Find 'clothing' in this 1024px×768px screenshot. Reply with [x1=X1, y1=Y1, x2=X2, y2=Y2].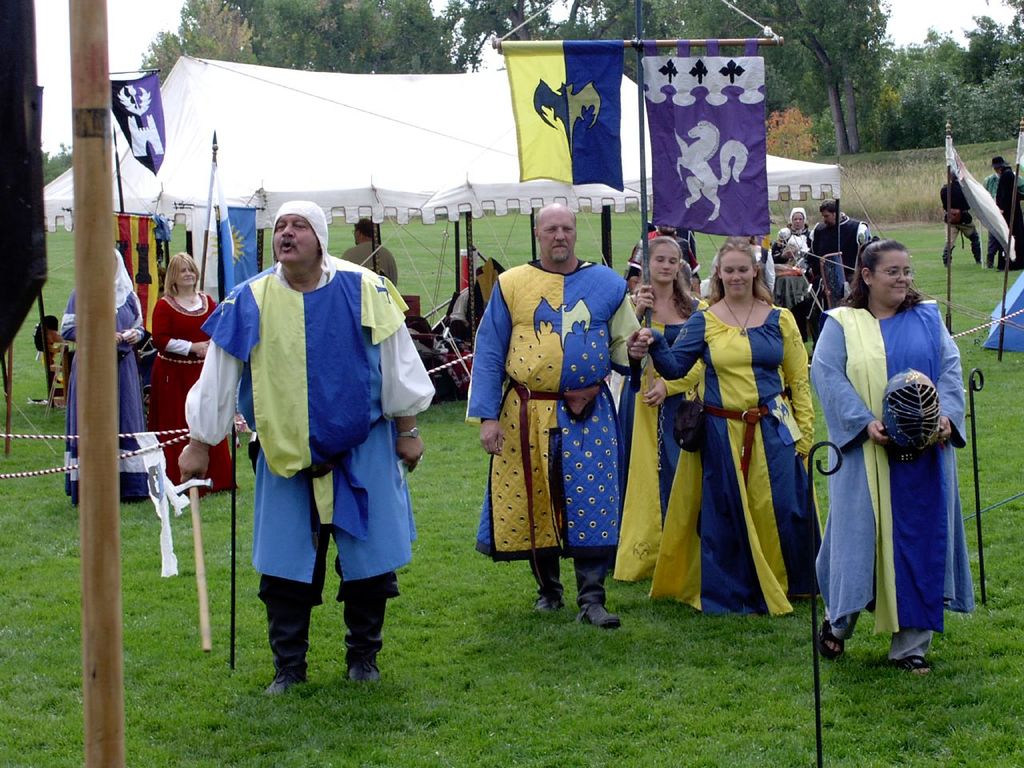
[x1=462, y1=258, x2=638, y2=601].
